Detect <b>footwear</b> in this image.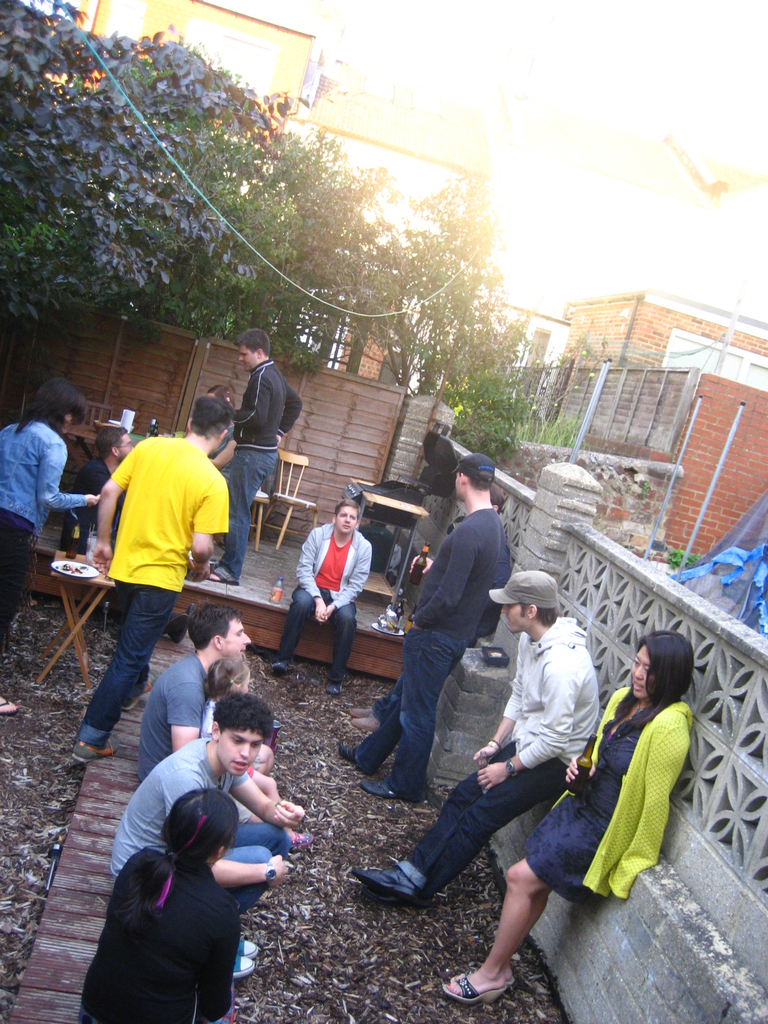
Detection: (left=164, top=603, right=193, bottom=653).
